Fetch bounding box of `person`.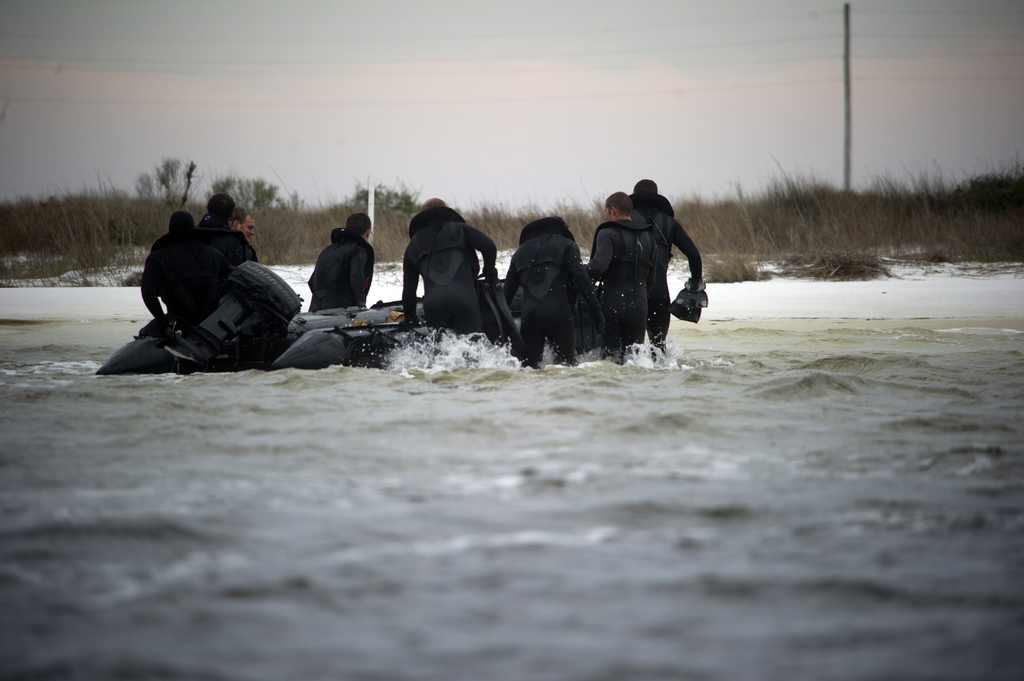
Bbox: <box>141,209,196,314</box>.
